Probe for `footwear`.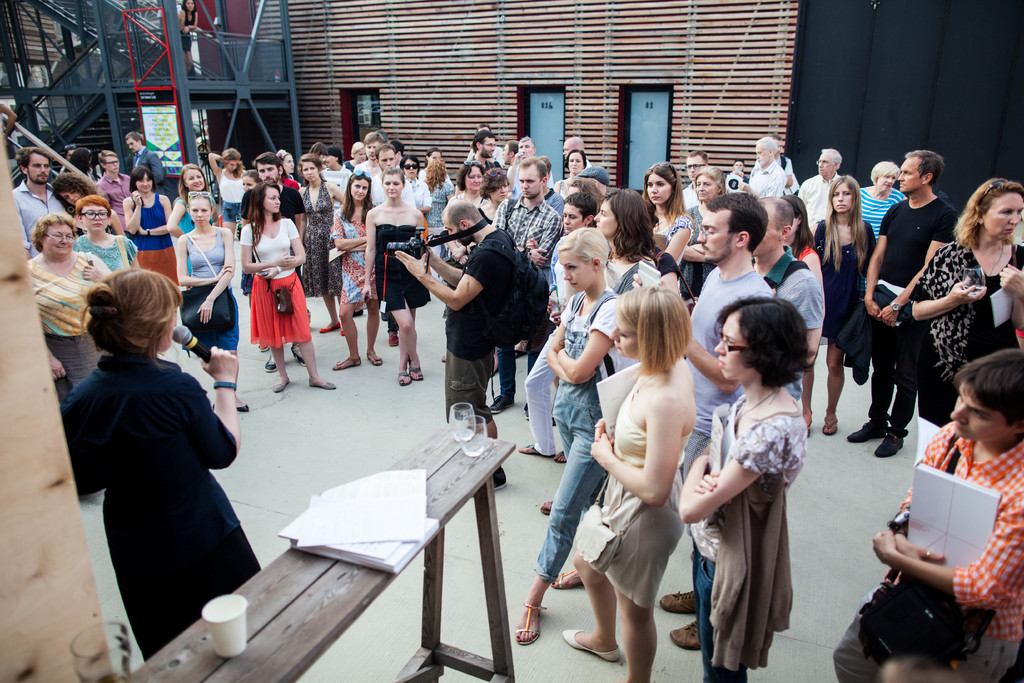
Probe result: (564, 630, 617, 661).
